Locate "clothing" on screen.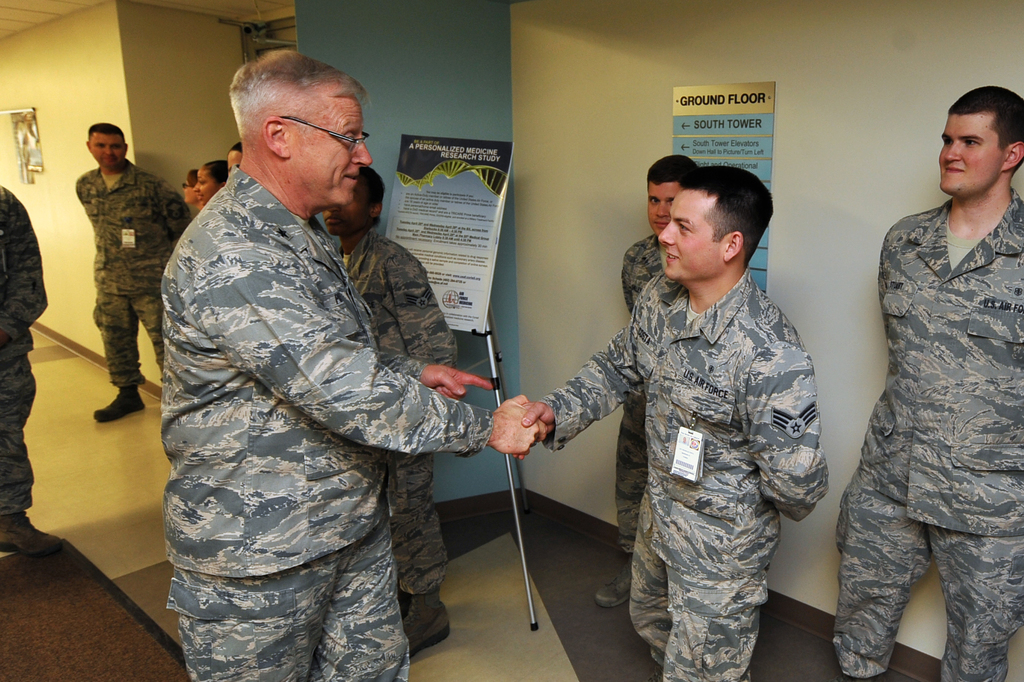
On screen at detection(833, 152, 1018, 674).
